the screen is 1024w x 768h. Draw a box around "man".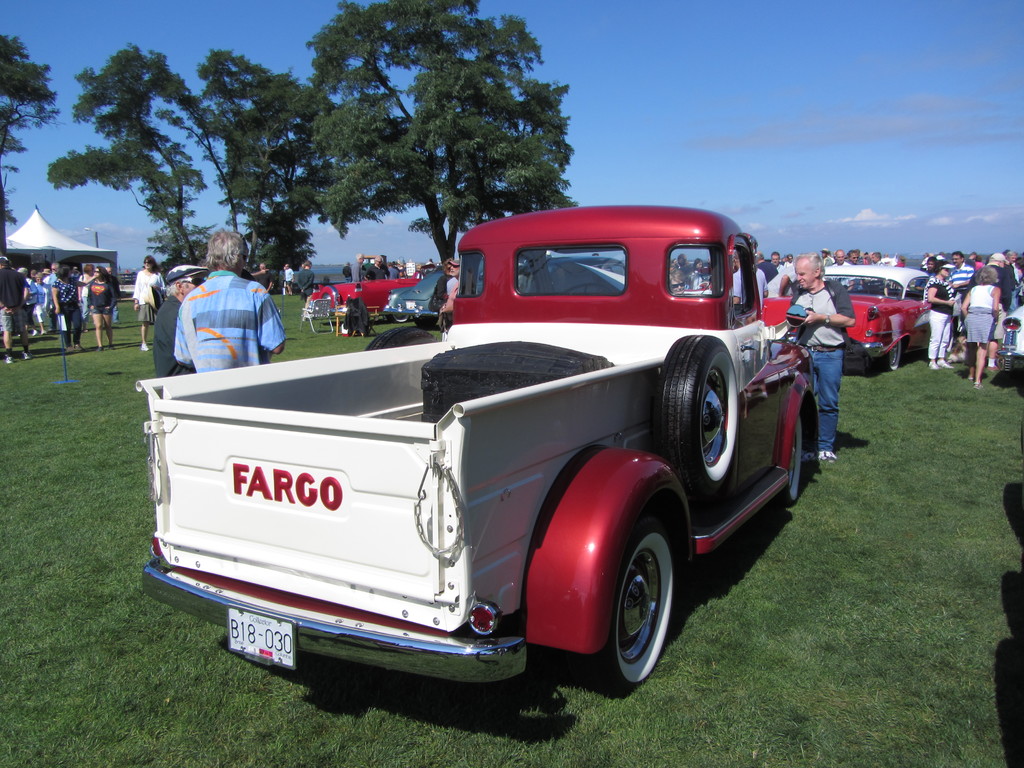
BBox(965, 250, 1014, 372).
